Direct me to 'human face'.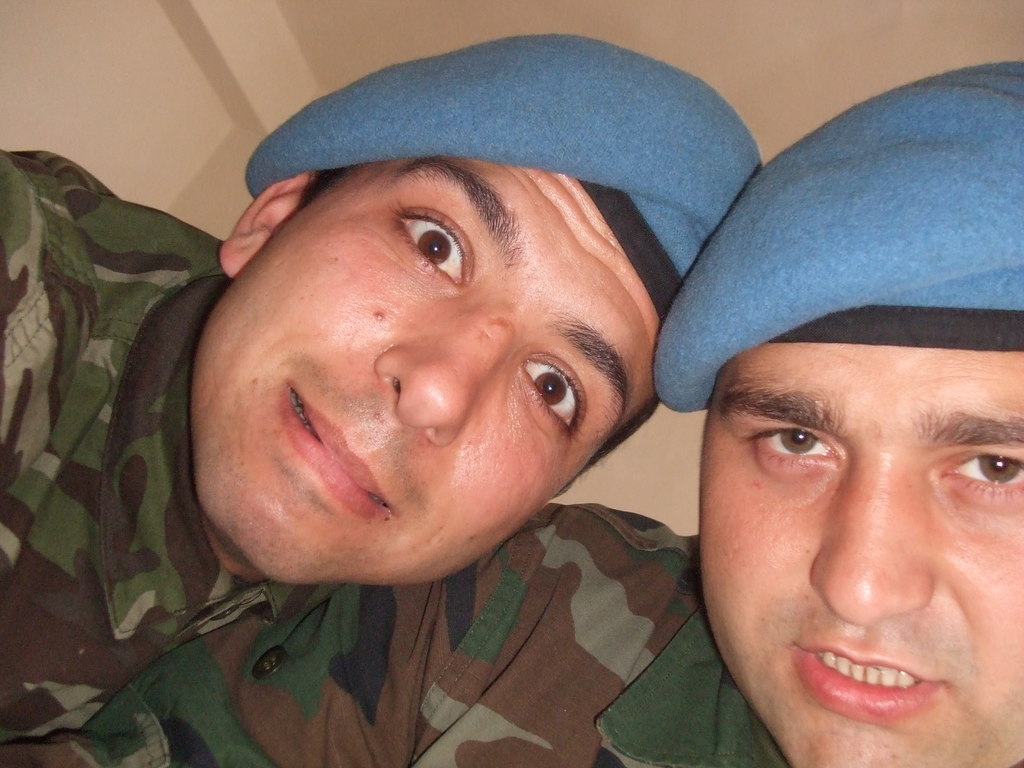
Direction: [left=187, top=168, right=667, bottom=592].
